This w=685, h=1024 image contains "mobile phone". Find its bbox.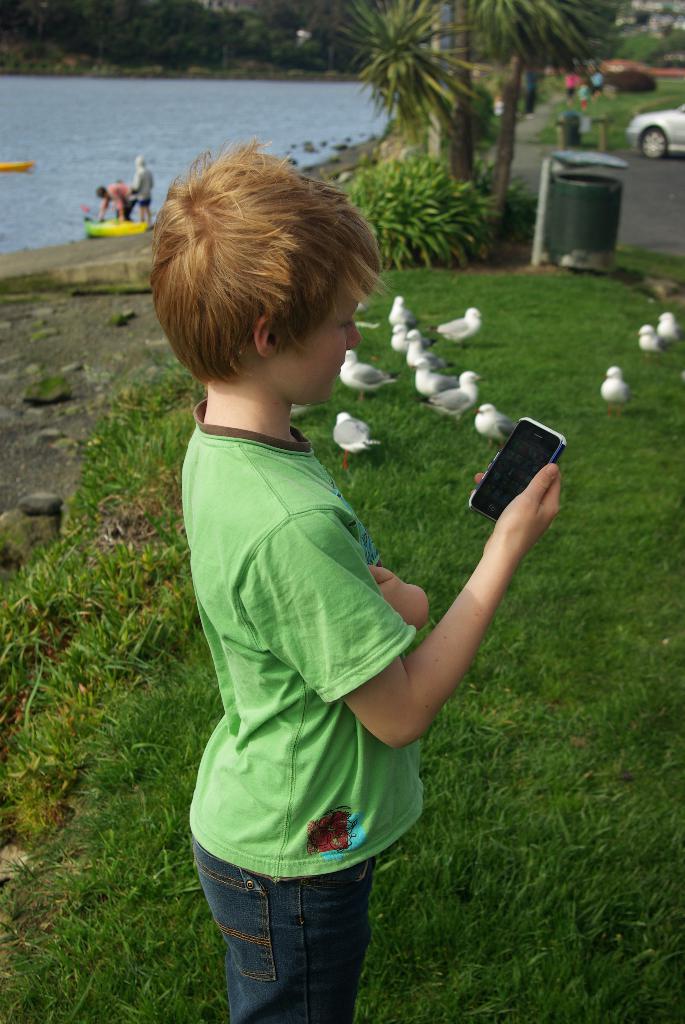
<box>465,417,567,524</box>.
